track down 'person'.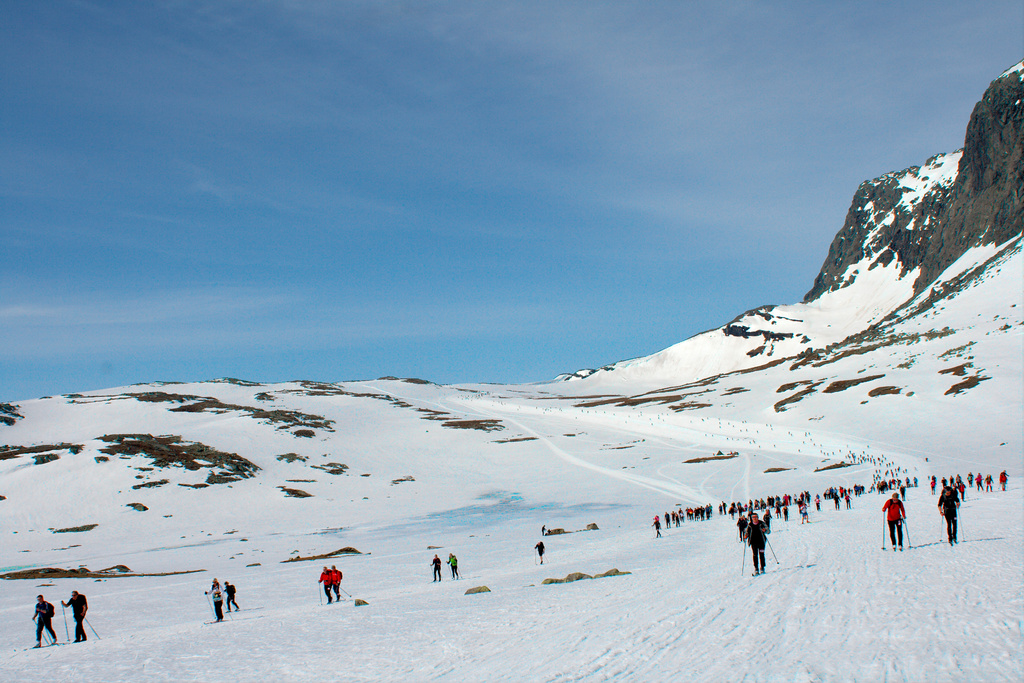
Tracked to <region>879, 493, 906, 548</region>.
